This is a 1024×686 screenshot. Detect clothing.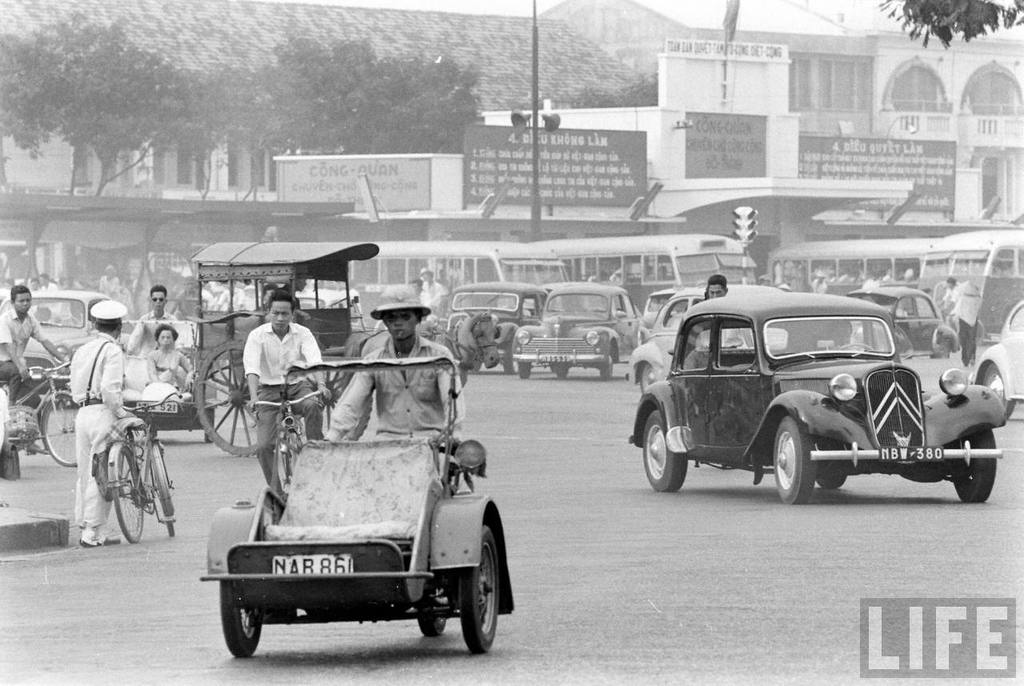
rect(330, 347, 464, 442).
